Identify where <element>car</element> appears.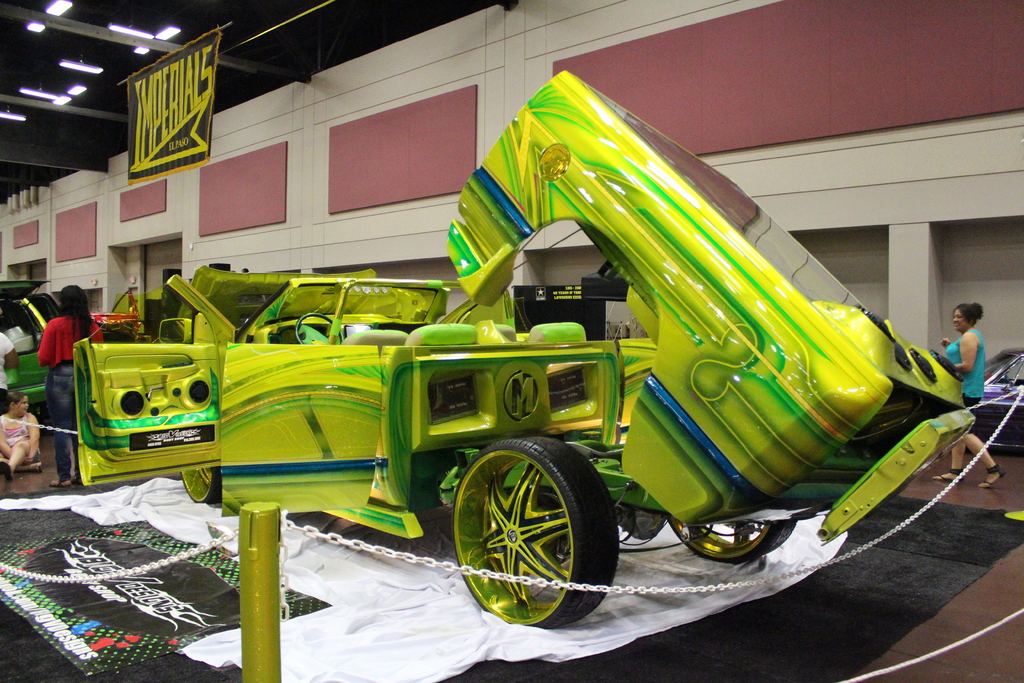
Appears at x1=972 y1=347 x2=1023 y2=451.
